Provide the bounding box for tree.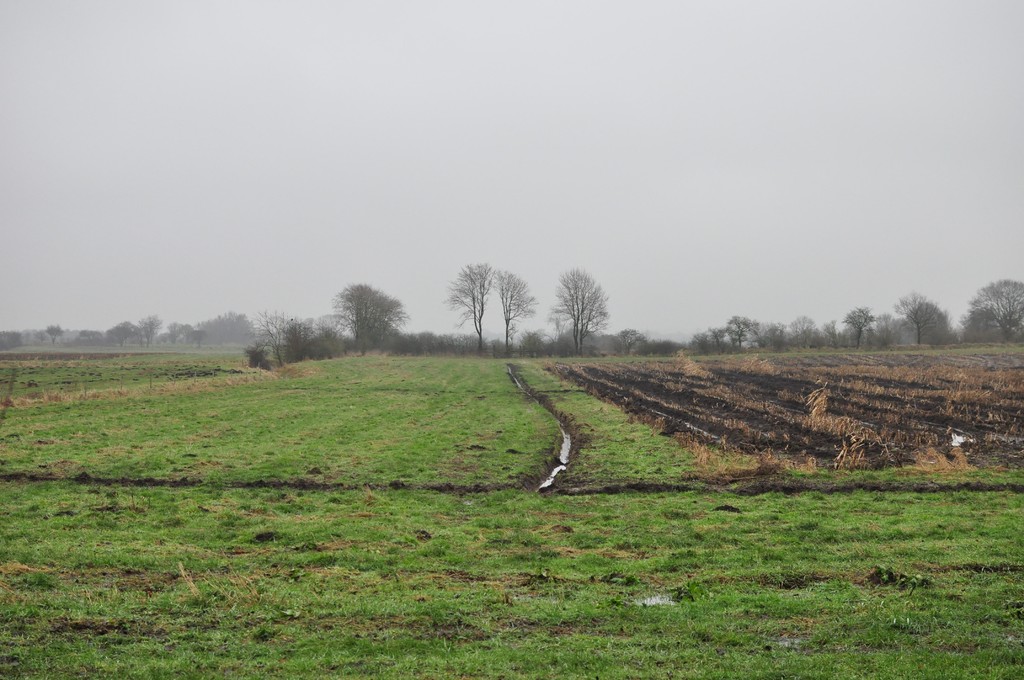
box(961, 273, 1023, 341).
